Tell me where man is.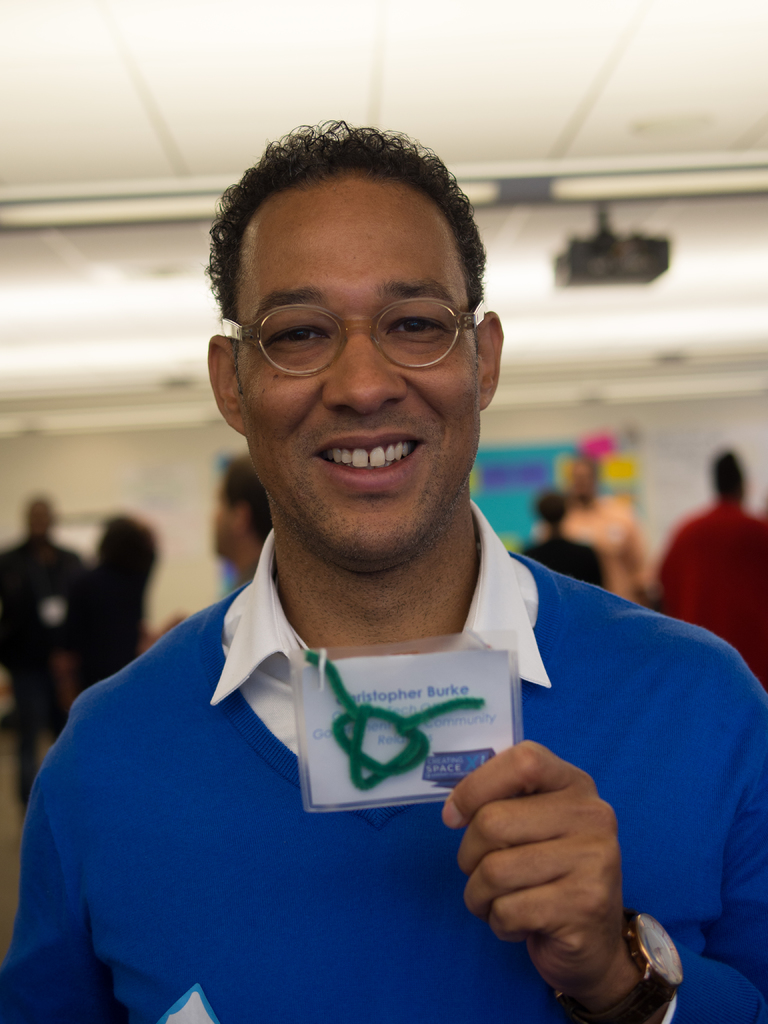
man is at 530, 498, 612, 579.
